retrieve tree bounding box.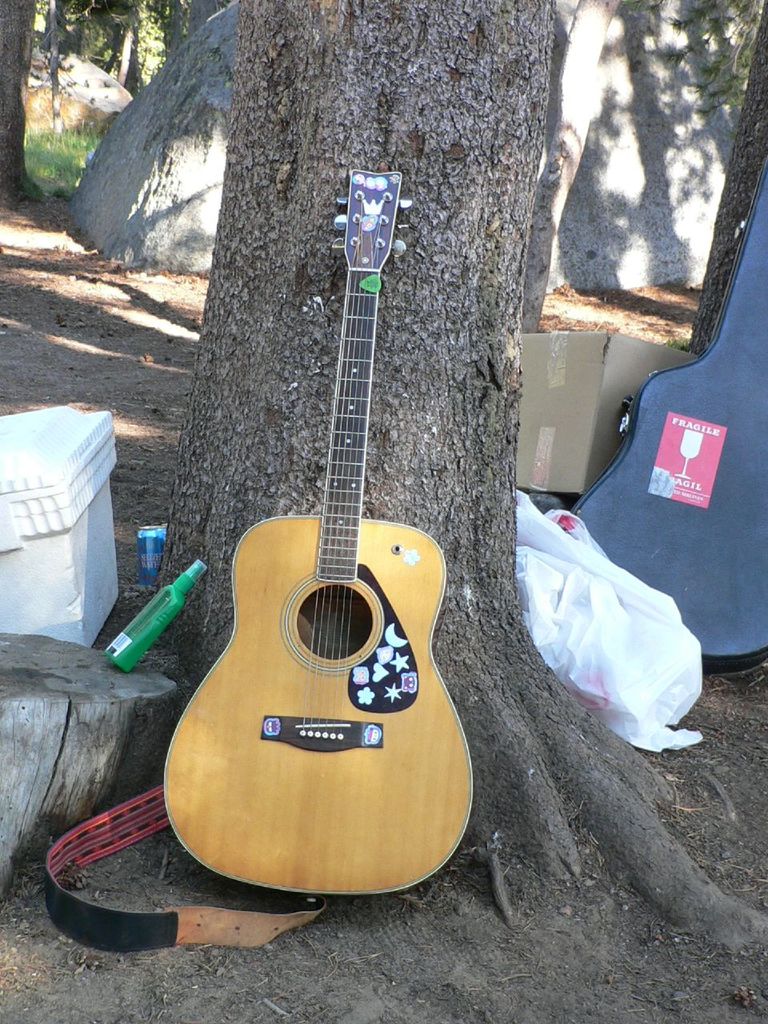
Bounding box: box(625, 5, 767, 354).
